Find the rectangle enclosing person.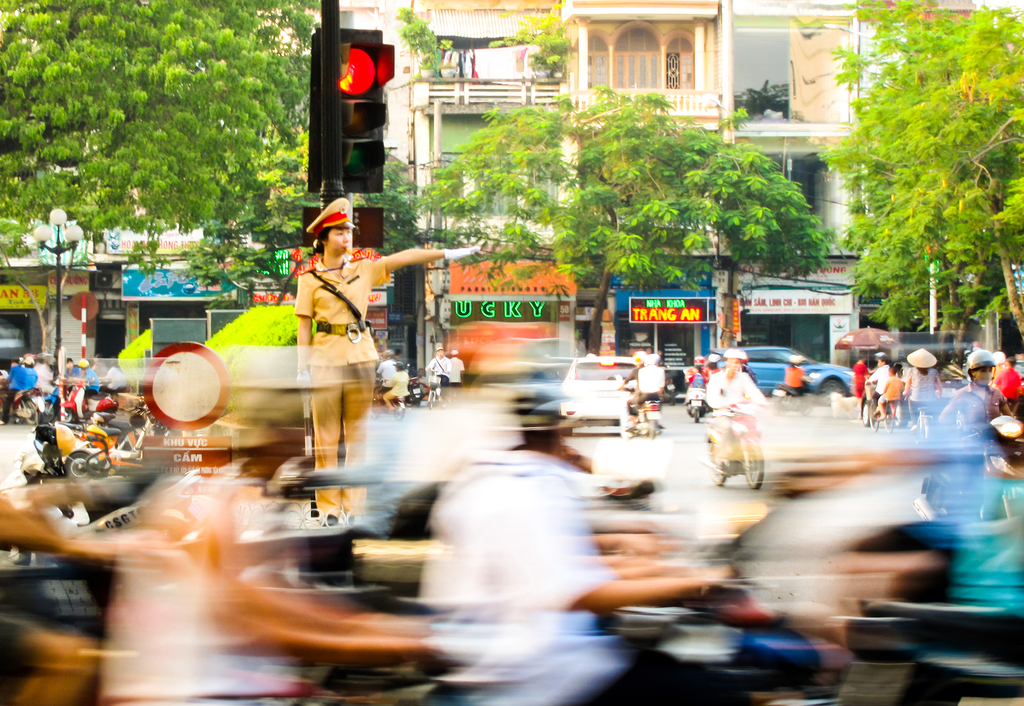
(x1=947, y1=362, x2=1006, y2=442).
